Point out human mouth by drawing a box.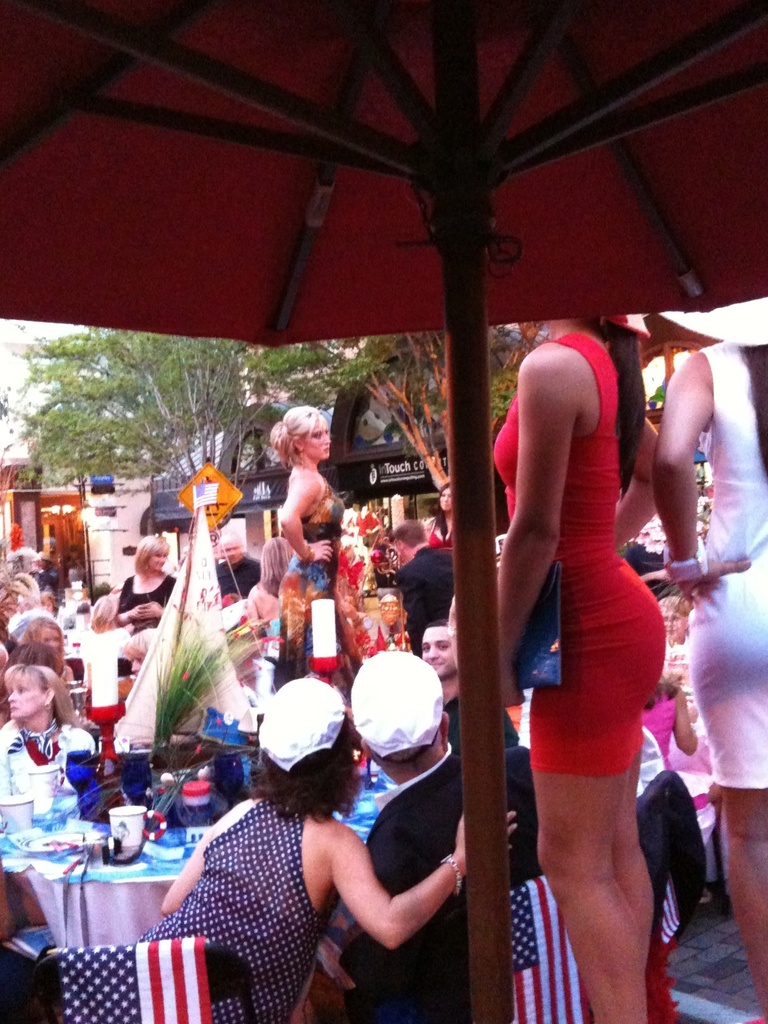
x1=154 y1=564 x2=166 y2=572.
